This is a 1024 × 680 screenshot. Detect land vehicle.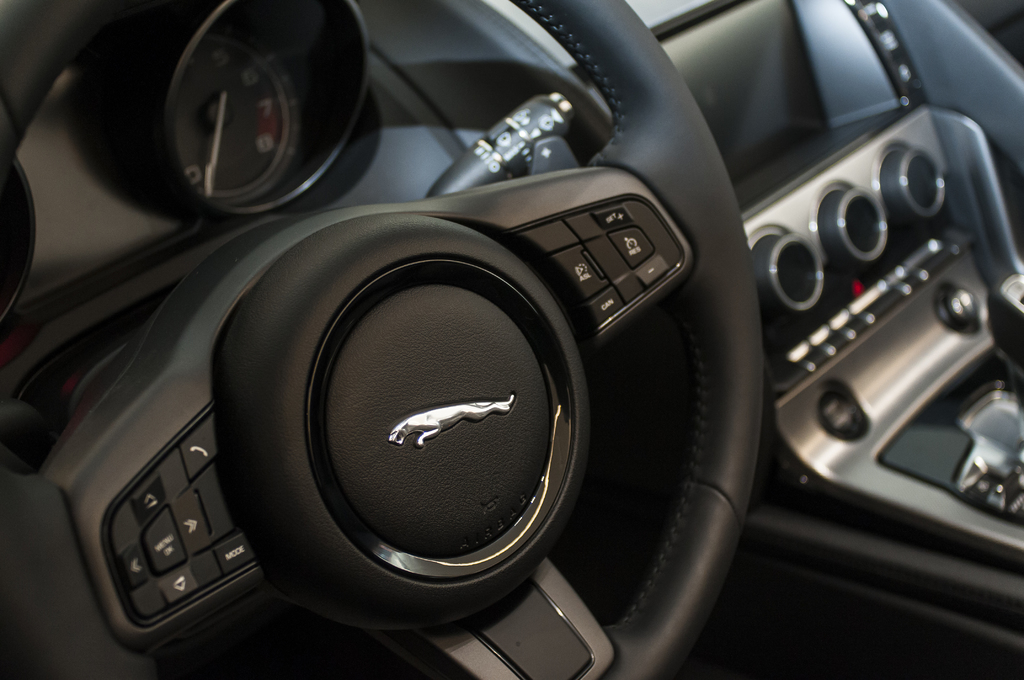
crop(0, 0, 1023, 679).
